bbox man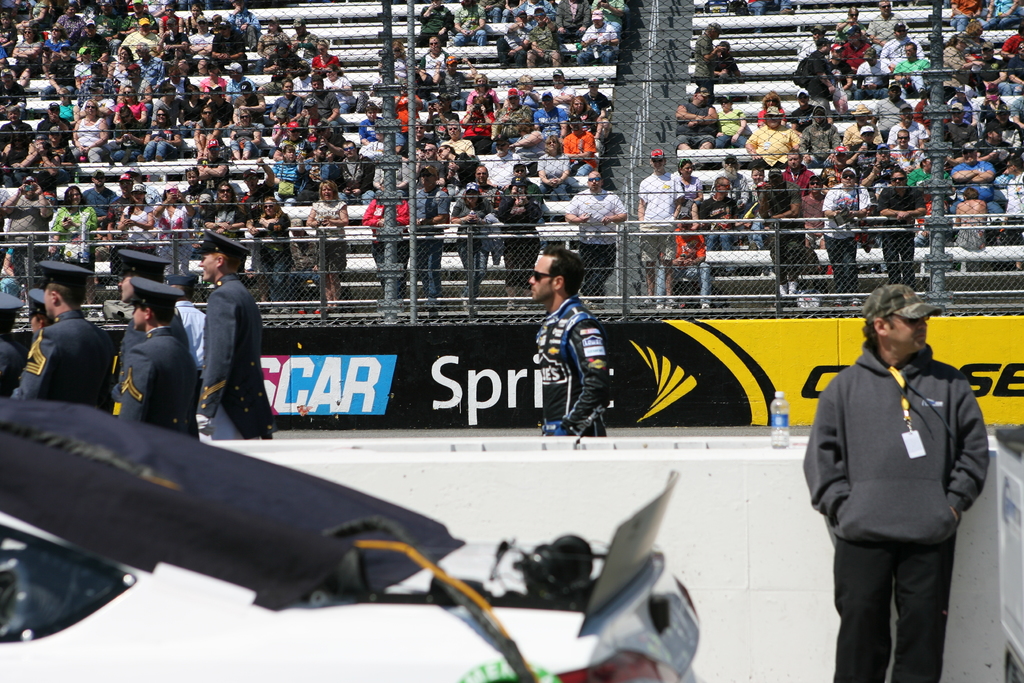
115, 250, 189, 377
